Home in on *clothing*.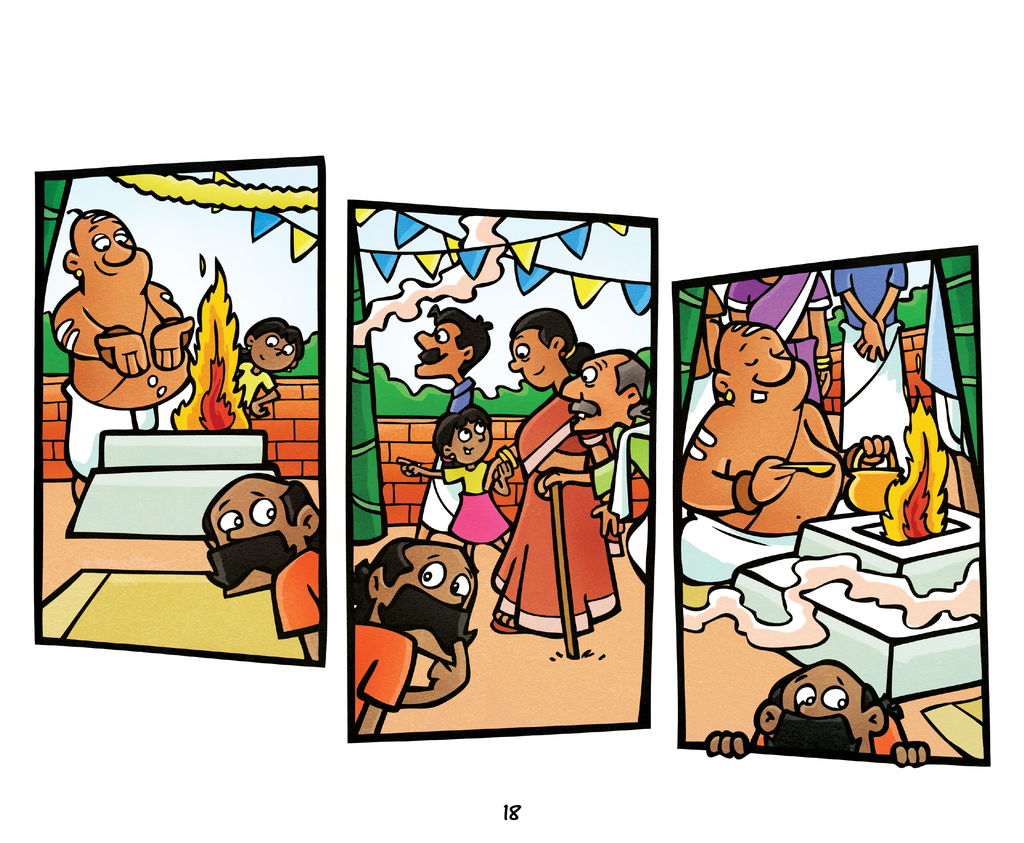
Homed in at [left=682, top=506, right=800, bottom=590].
